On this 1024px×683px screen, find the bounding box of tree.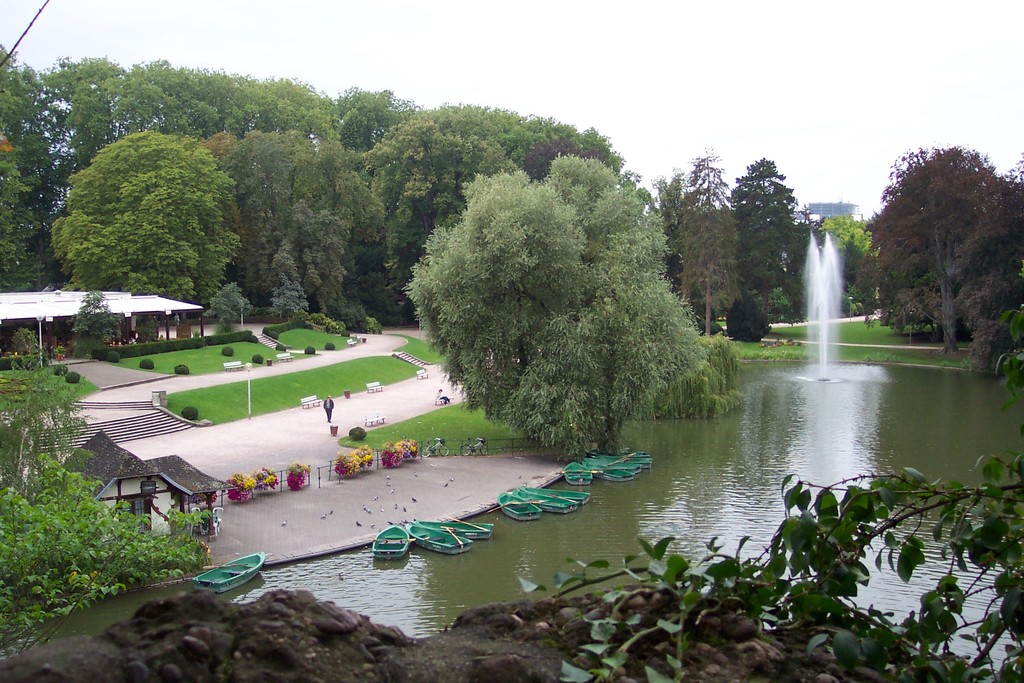
Bounding box: 410/135/724/447.
